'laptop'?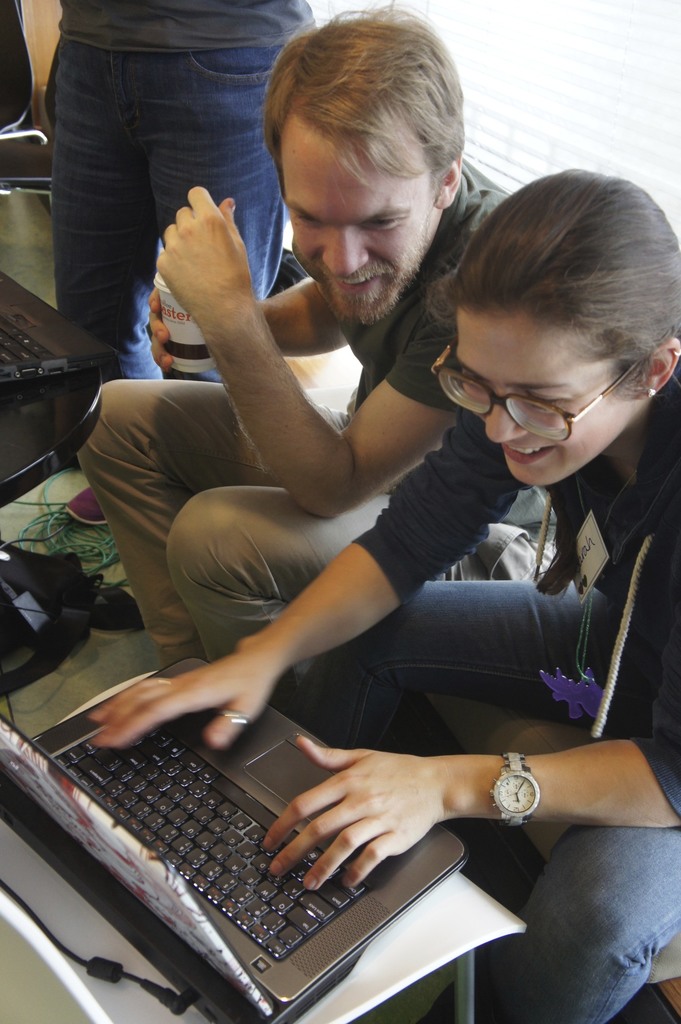
box(0, 269, 119, 383)
